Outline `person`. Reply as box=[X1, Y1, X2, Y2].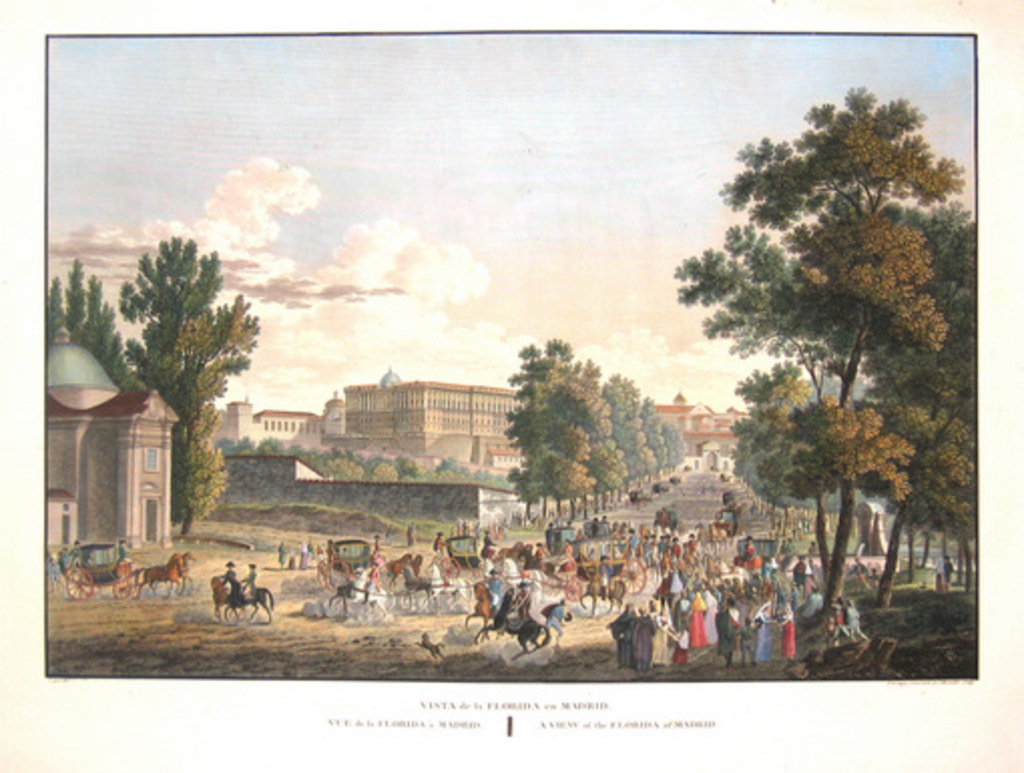
box=[363, 562, 381, 606].
